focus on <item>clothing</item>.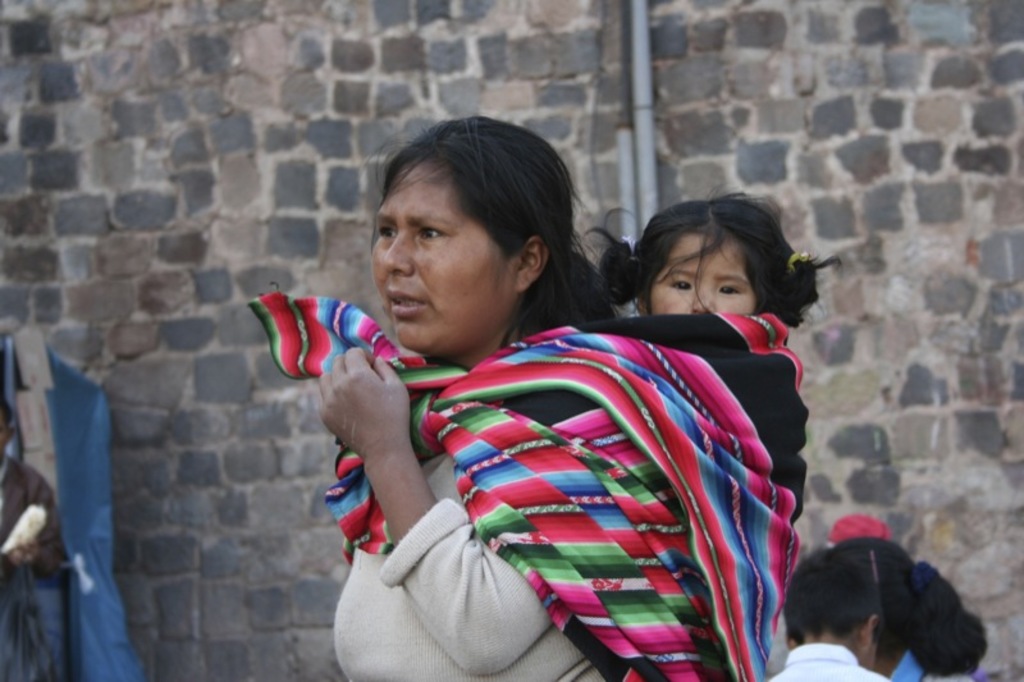
Focused at (890, 650, 925, 681).
